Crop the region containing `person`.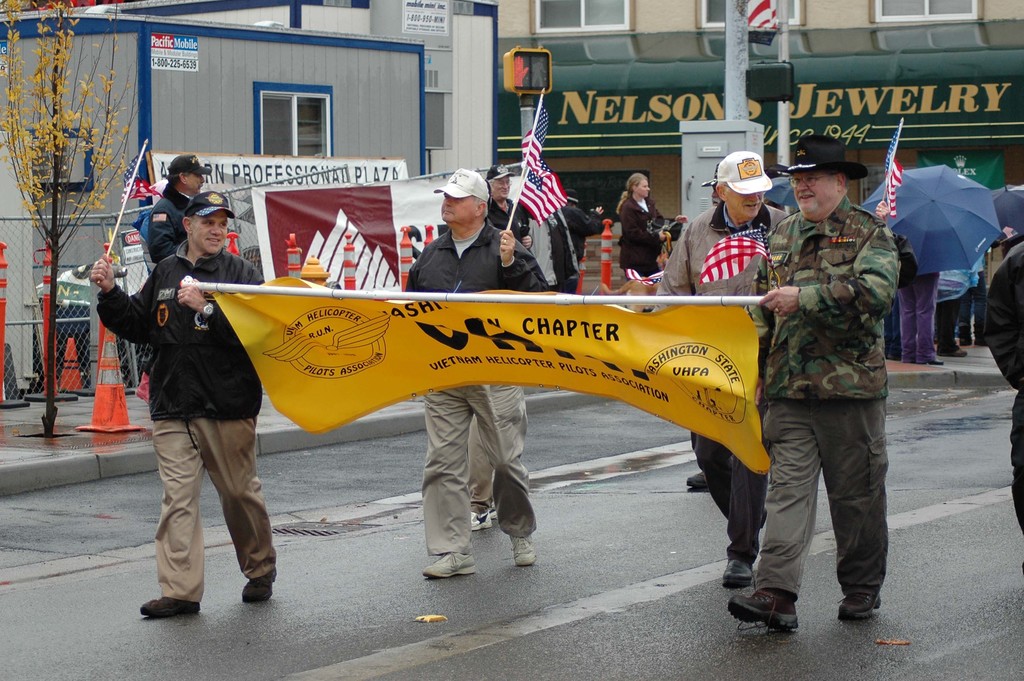
Crop region: {"x1": 764, "y1": 195, "x2": 790, "y2": 211}.
